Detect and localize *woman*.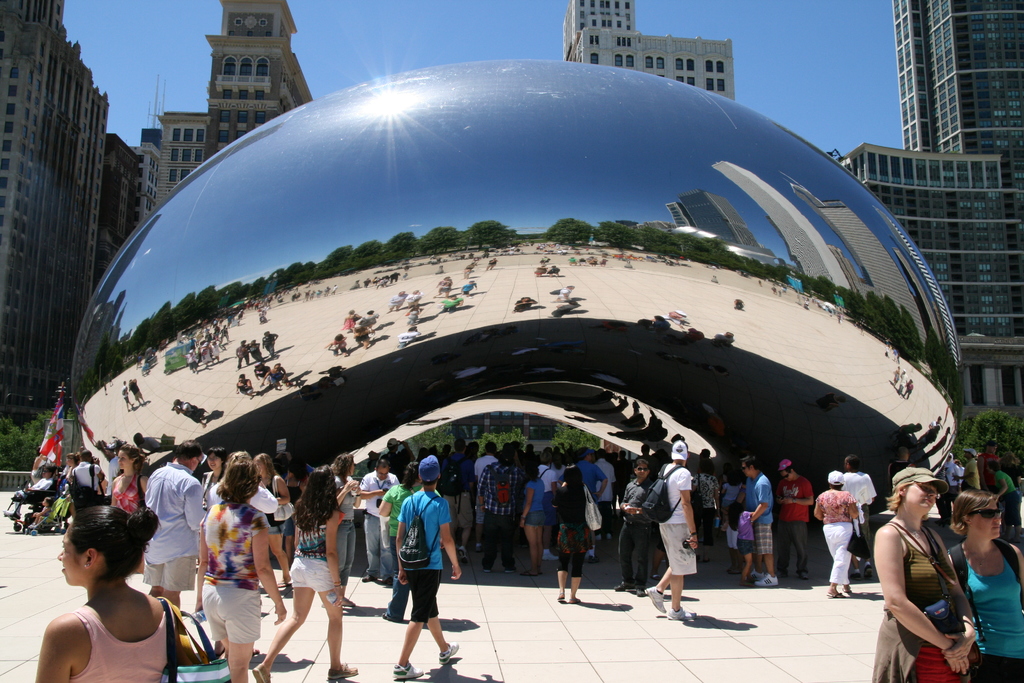
Localized at x1=246 y1=453 x2=292 y2=591.
